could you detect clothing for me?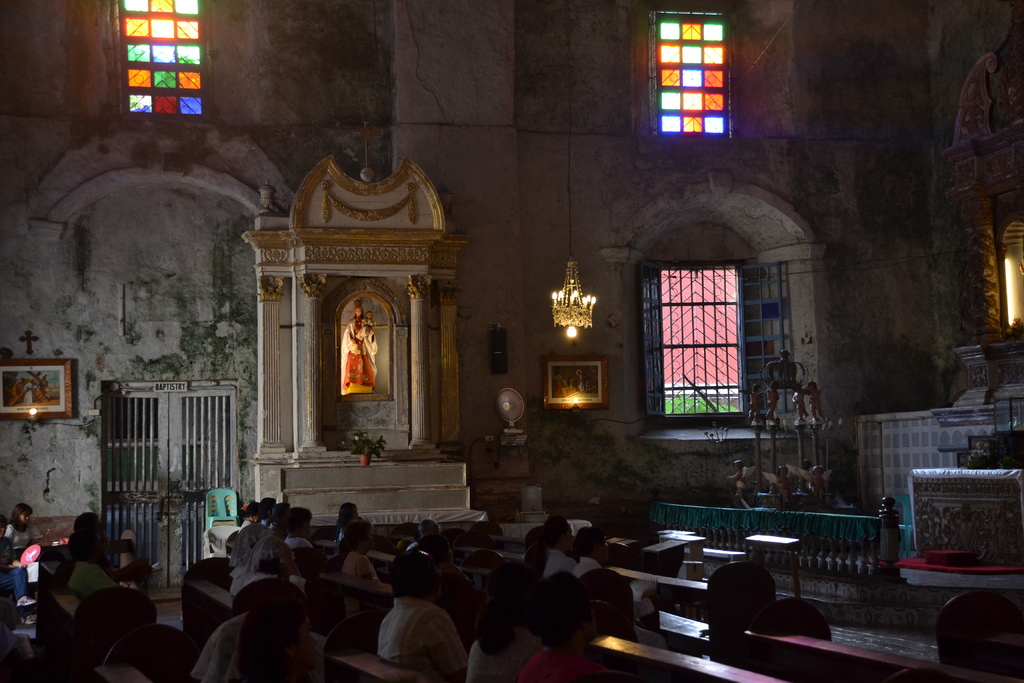
Detection result: box=[554, 375, 562, 394].
